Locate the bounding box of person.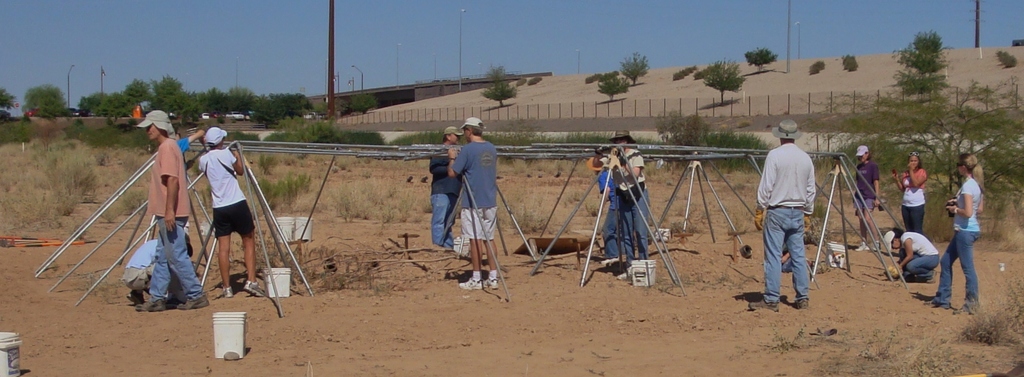
Bounding box: 924 152 980 320.
